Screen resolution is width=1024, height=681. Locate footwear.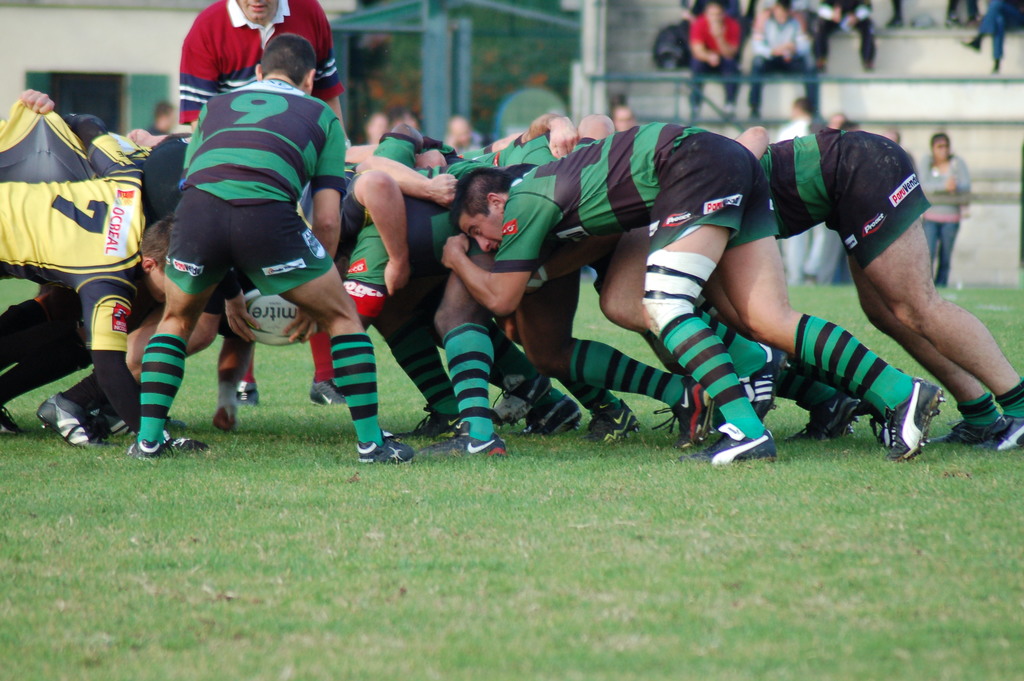
<bbox>979, 410, 1023, 451</bbox>.
